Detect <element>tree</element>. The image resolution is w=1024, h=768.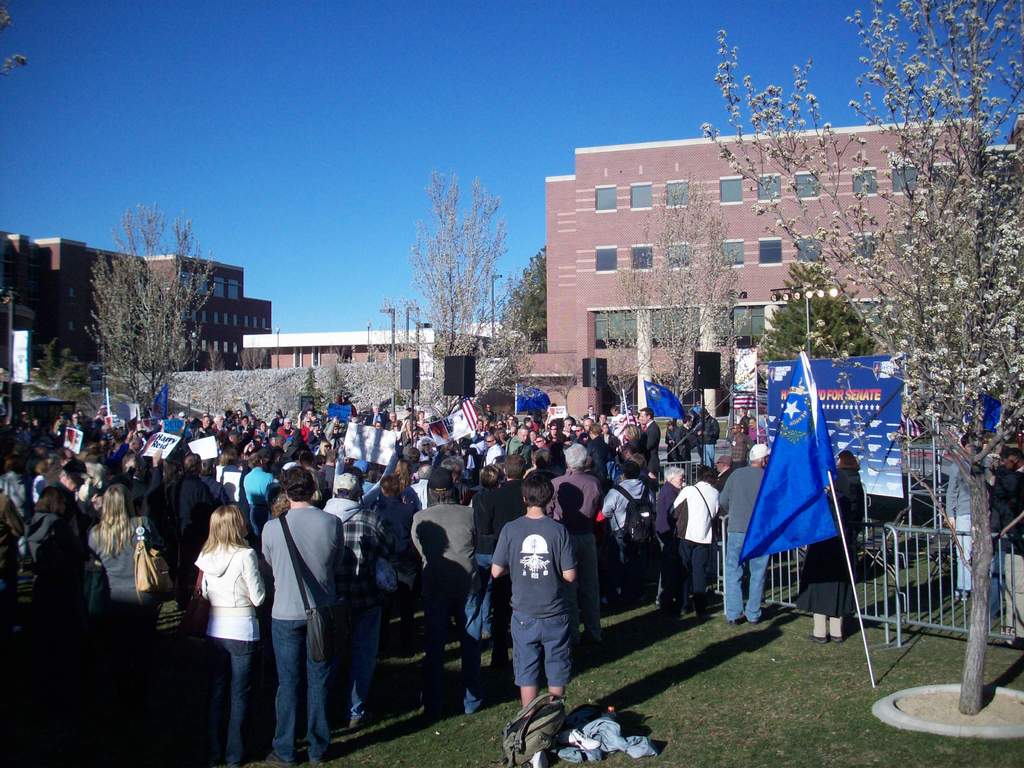
[x1=765, y1=255, x2=888, y2=362].
